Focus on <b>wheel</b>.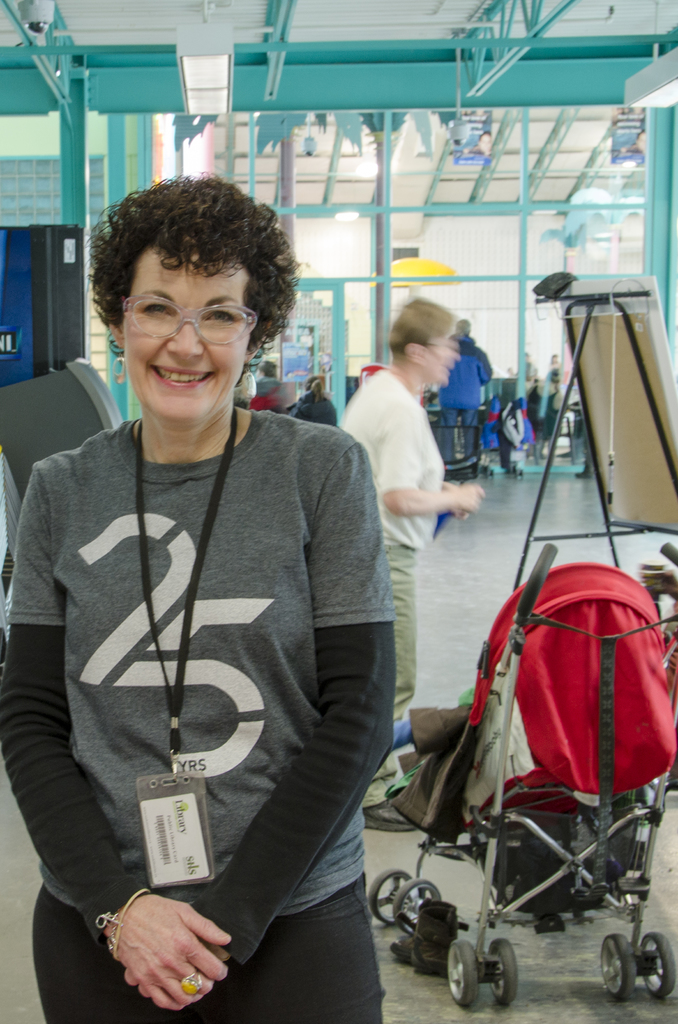
Focused at crop(638, 930, 675, 1000).
